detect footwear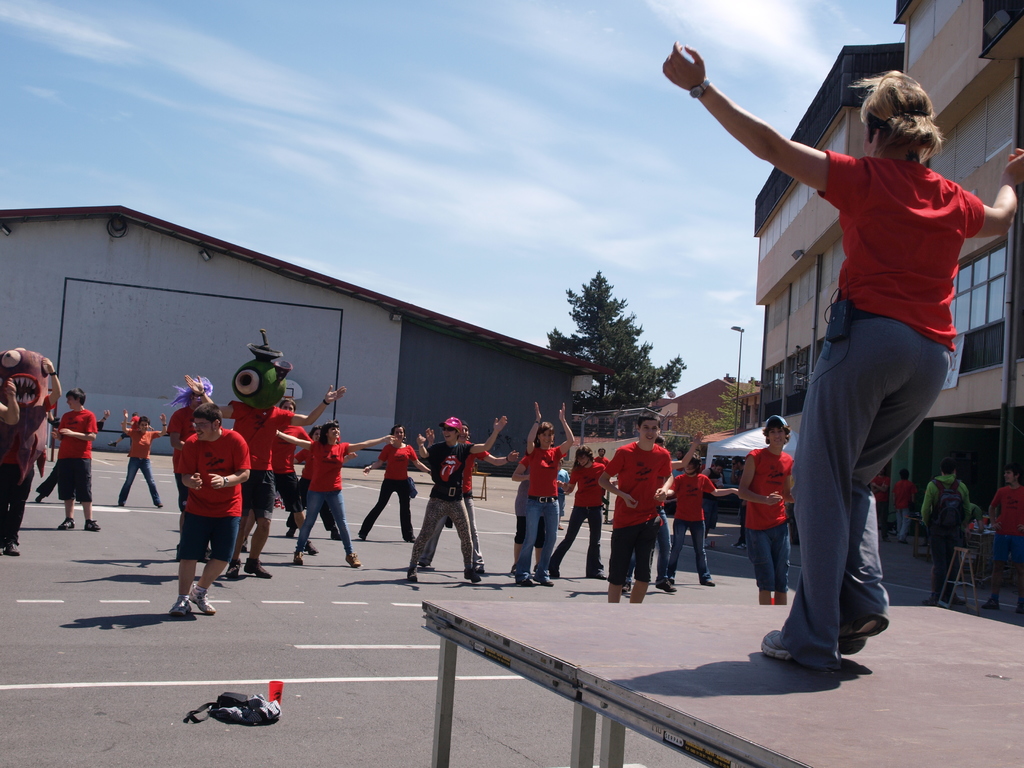
[x1=403, y1=569, x2=416, y2=584]
